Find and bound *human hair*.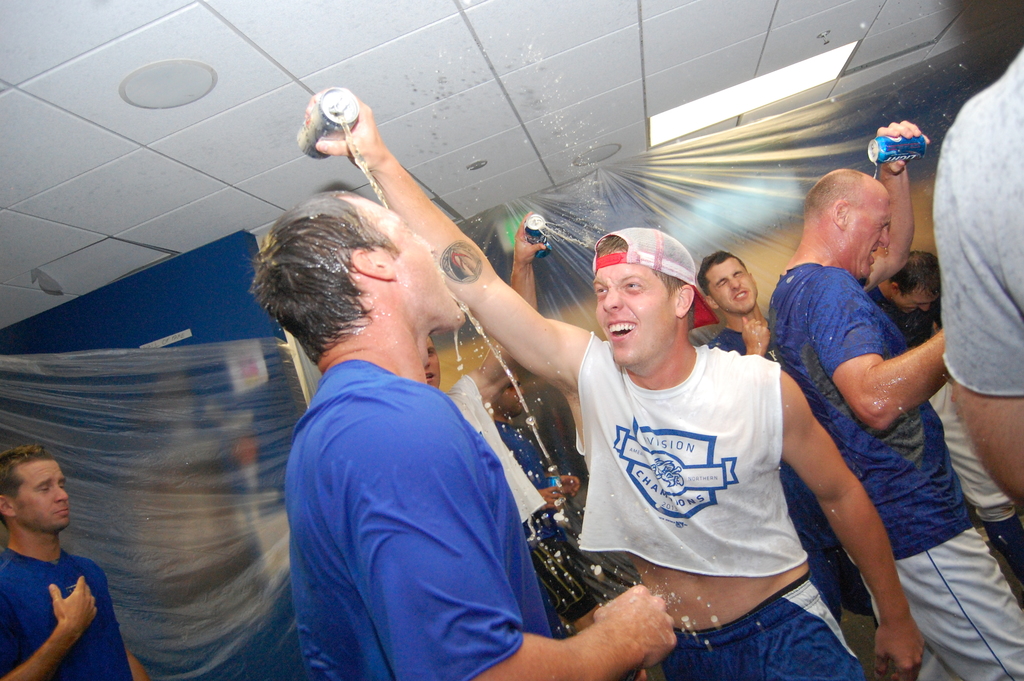
Bound: <region>596, 236, 696, 329</region>.
